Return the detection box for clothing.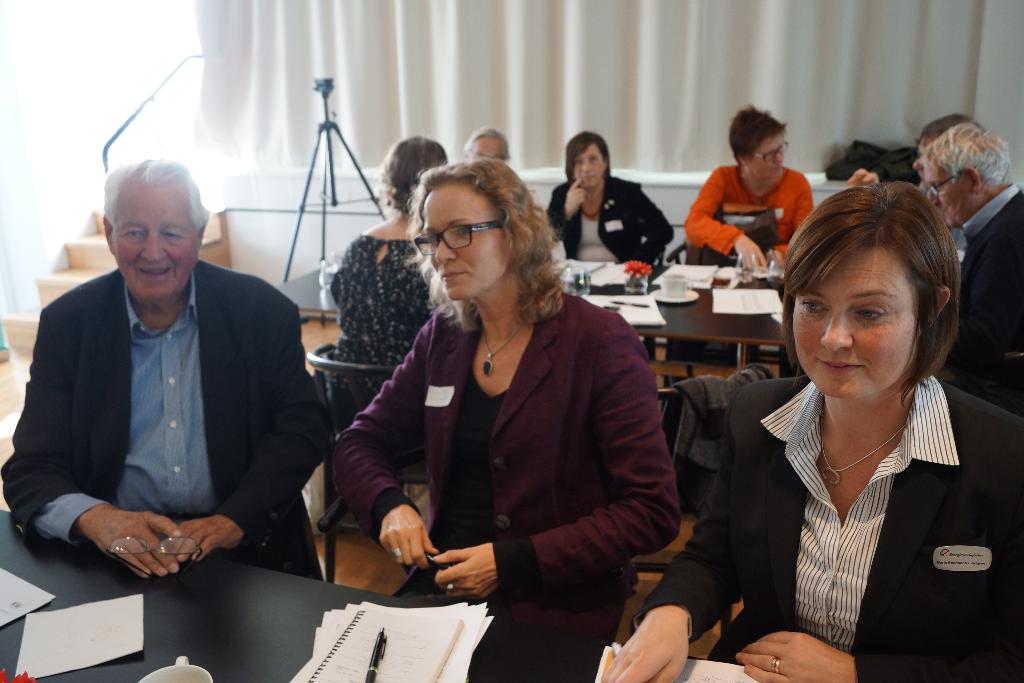
324, 227, 453, 422.
